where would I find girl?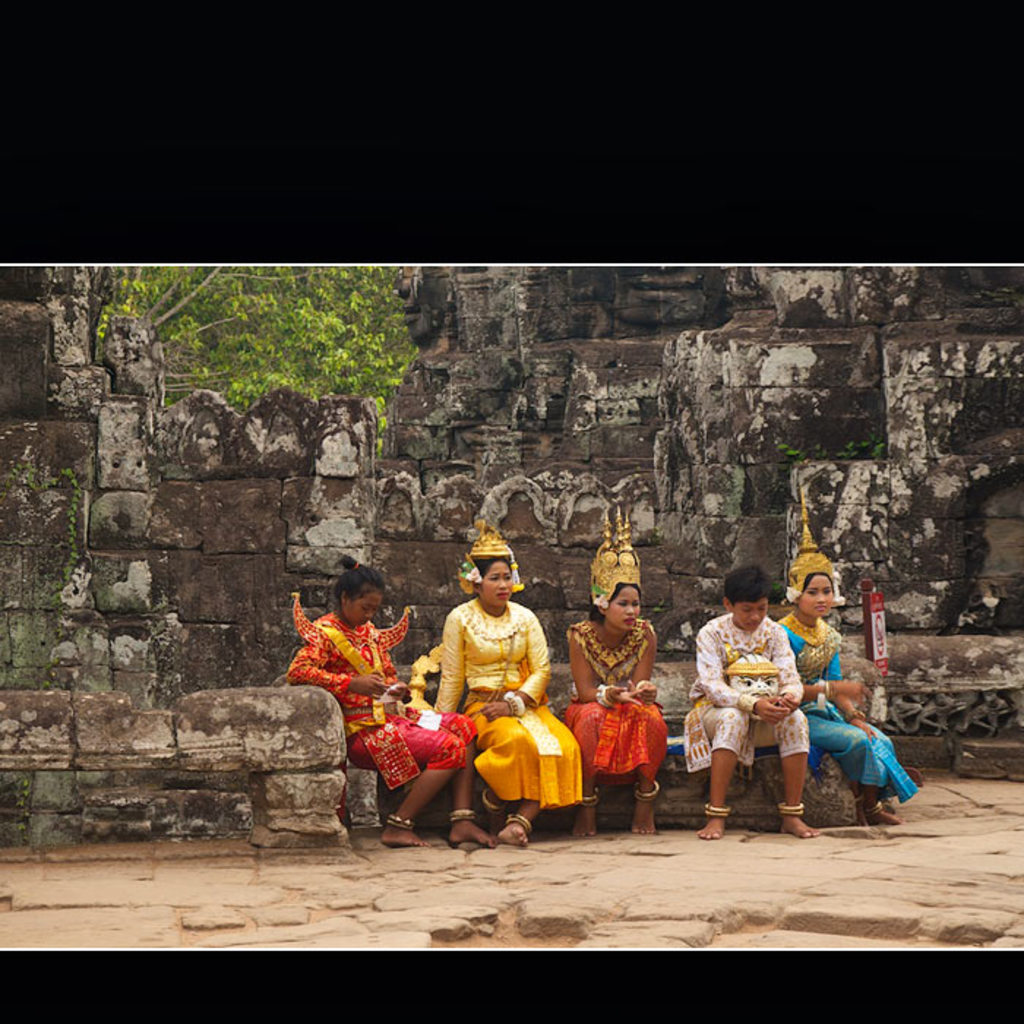
At (left=774, top=490, right=914, bottom=824).
